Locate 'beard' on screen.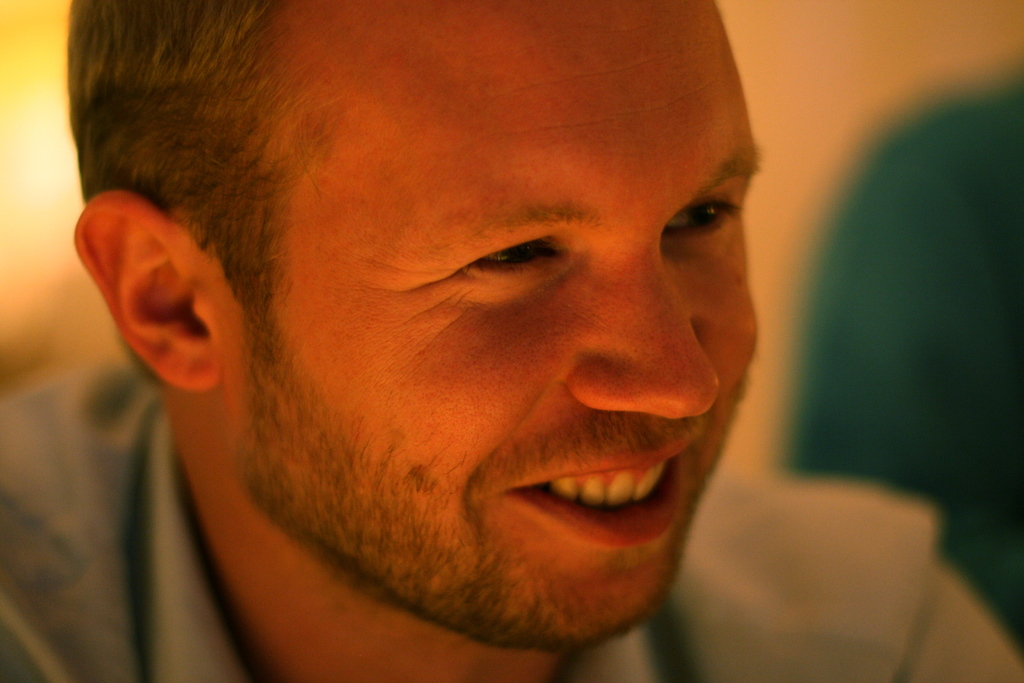
On screen at [235,318,745,655].
